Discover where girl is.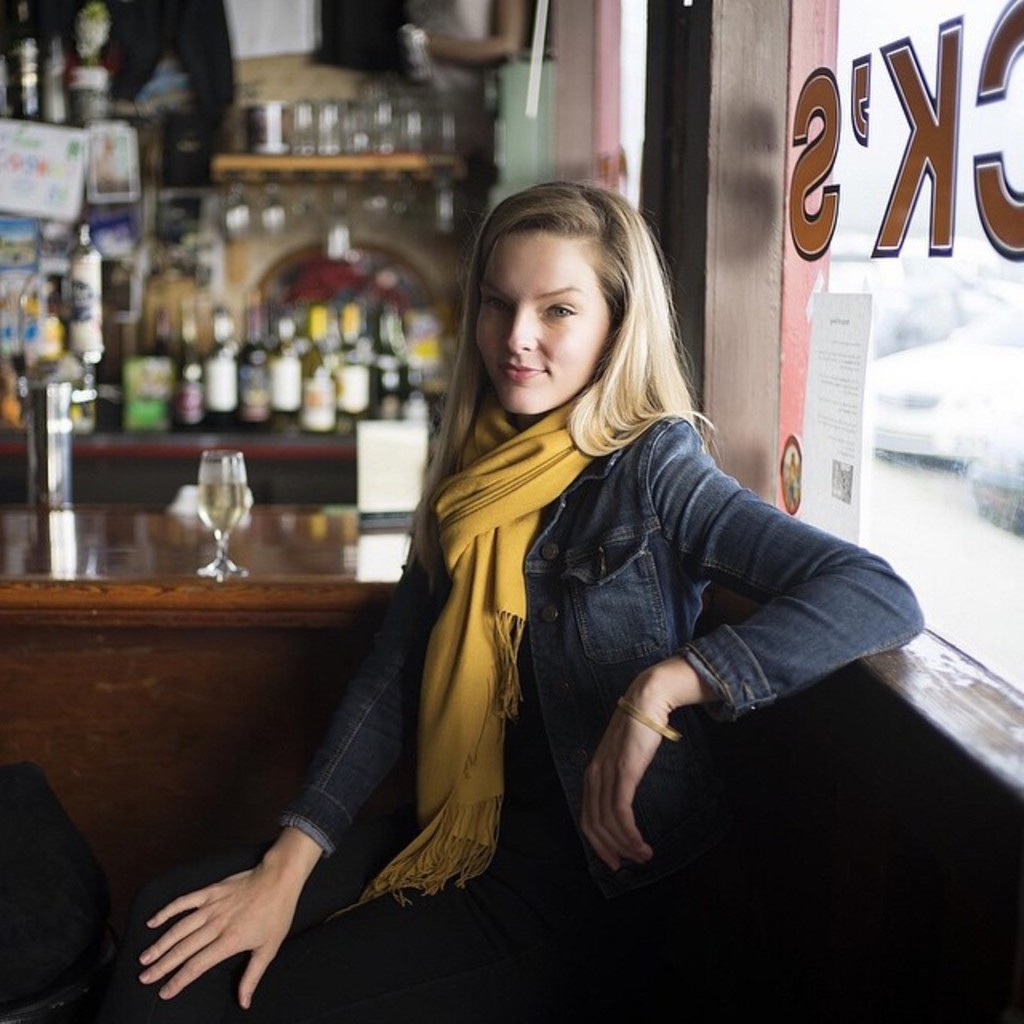
Discovered at {"left": 83, "top": 174, "right": 914, "bottom": 1022}.
